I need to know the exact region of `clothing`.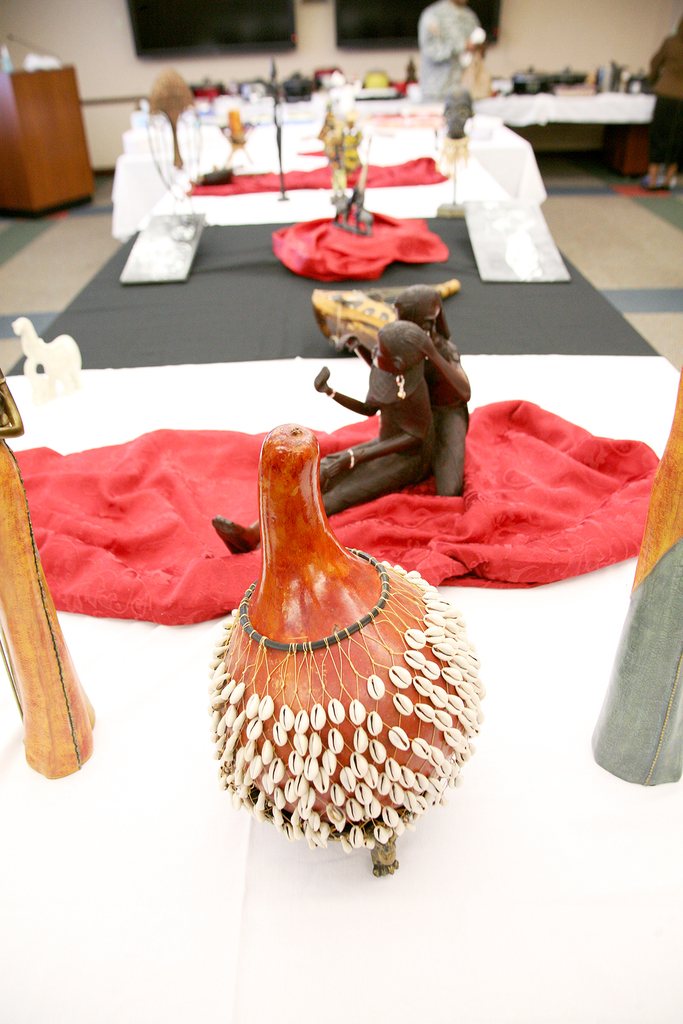
Region: x1=319 y1=355 x2=438 y2=513.
